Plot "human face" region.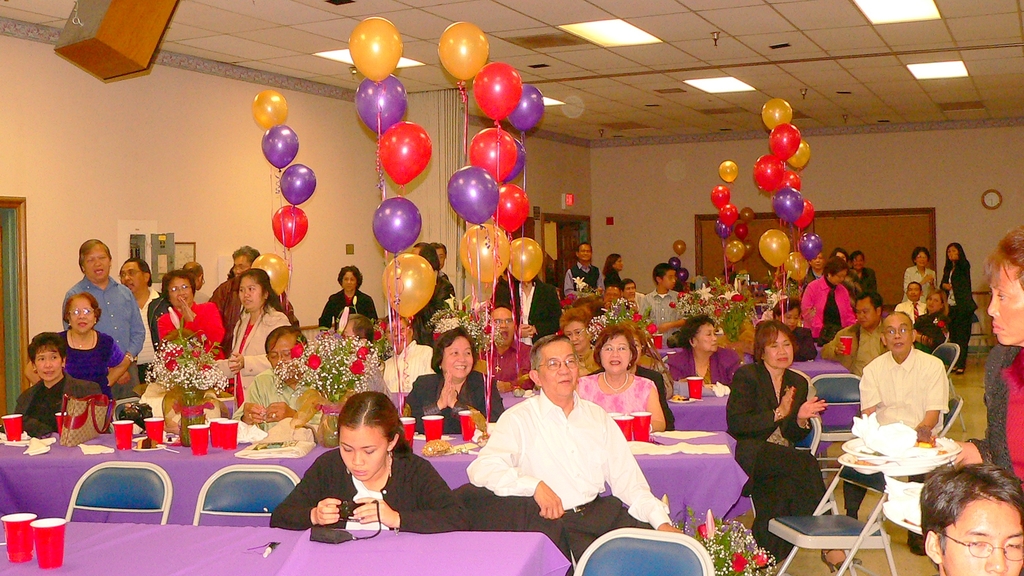
Plotted at (left=857, top=297, right=882, bottom=329).
